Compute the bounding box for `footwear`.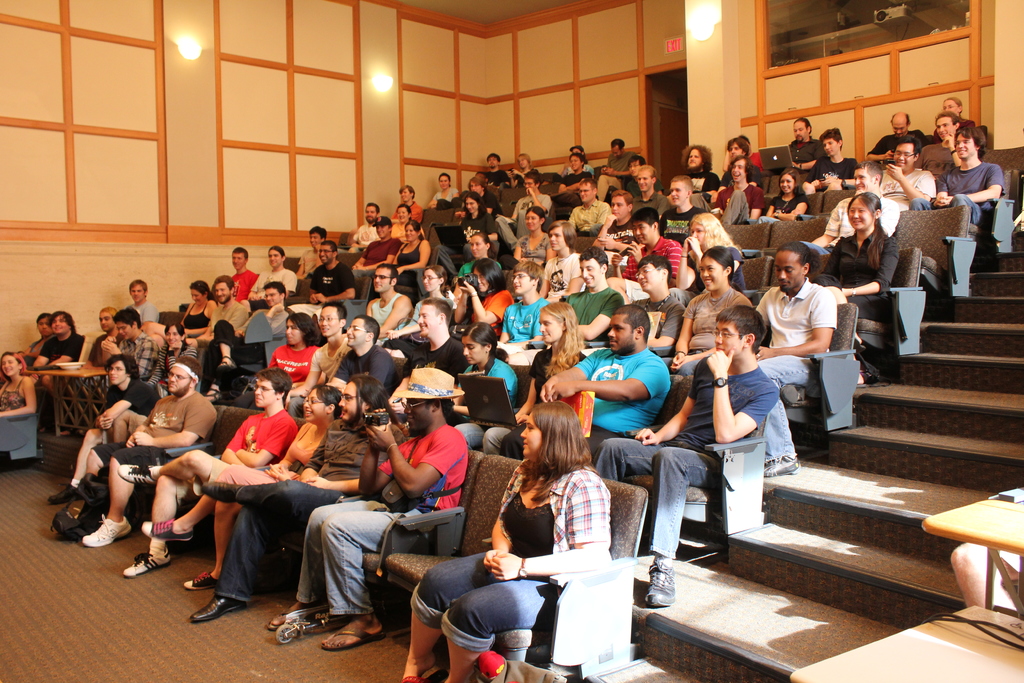
<region>267, 613, 302, 630</region>.
